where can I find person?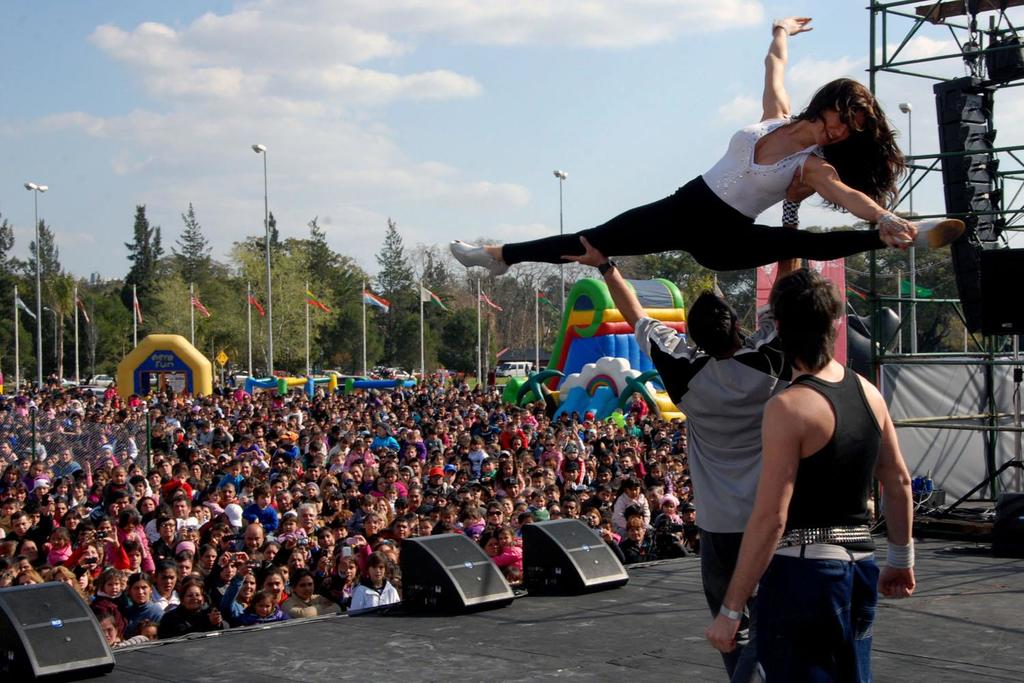
You can find it at 284/418/296/445.
